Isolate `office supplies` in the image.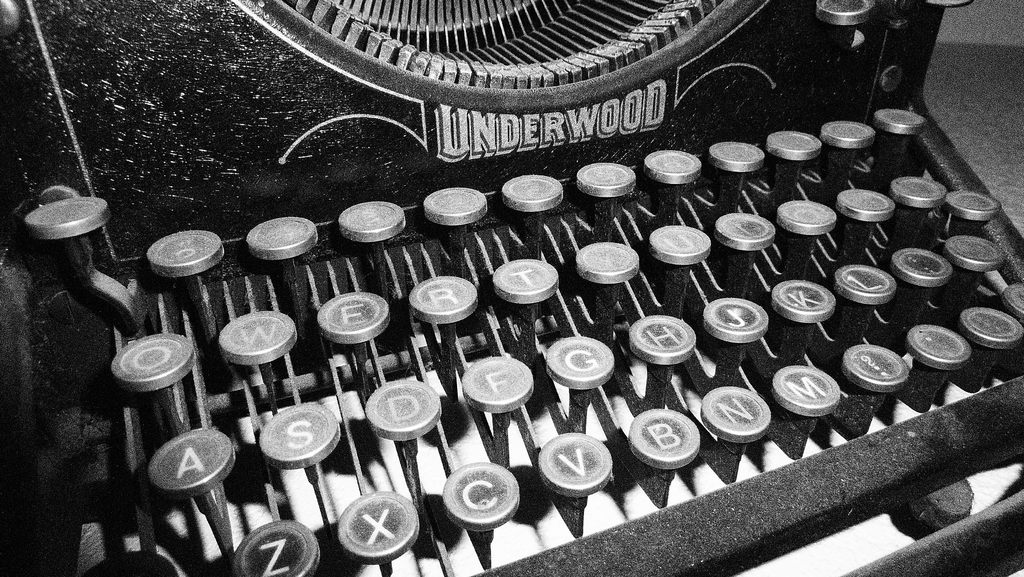
Isolated region: l=0, t=0, r=1023, b=576.
